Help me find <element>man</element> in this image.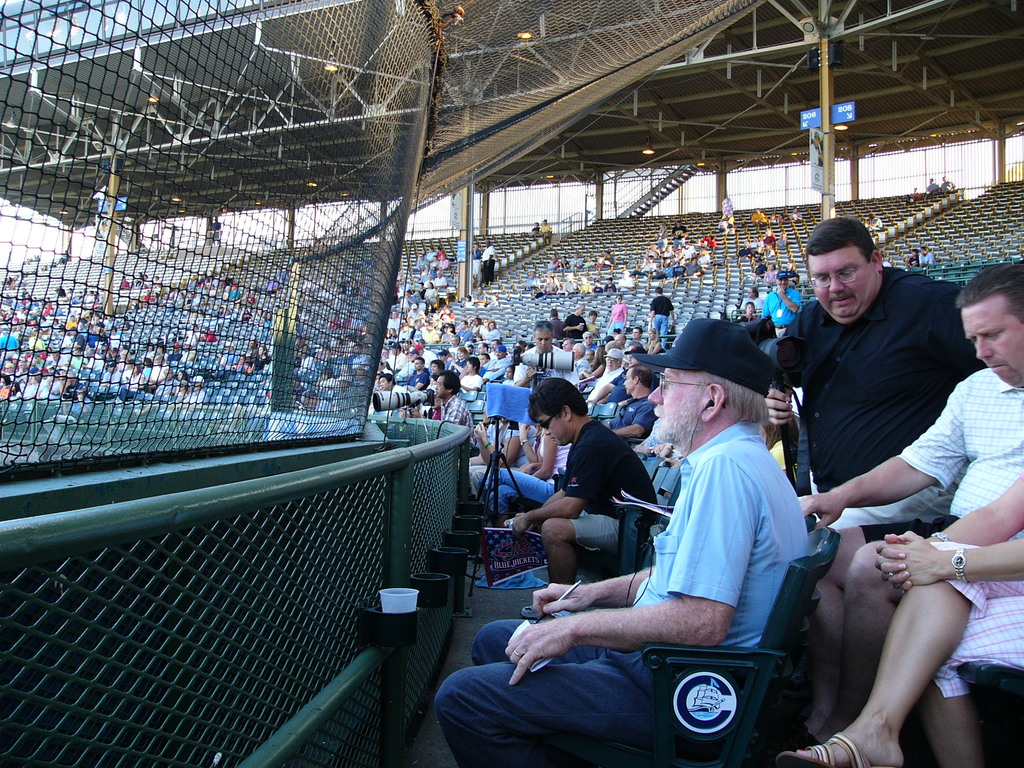
Found it: [483,239,496,289].
